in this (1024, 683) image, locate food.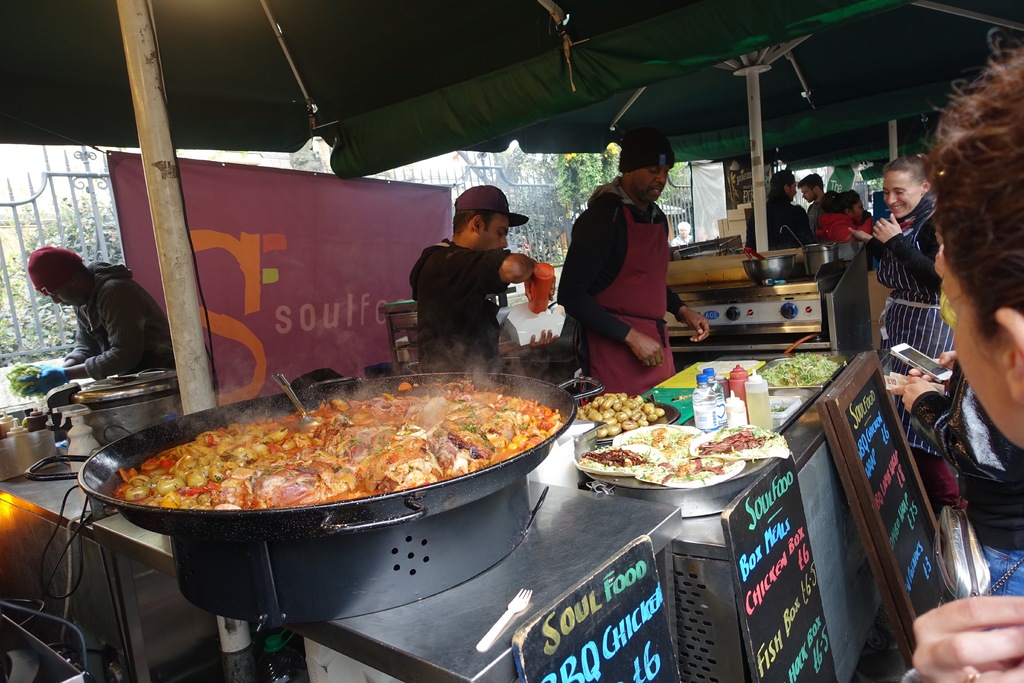
Bounding box: [573,390,669,436].
